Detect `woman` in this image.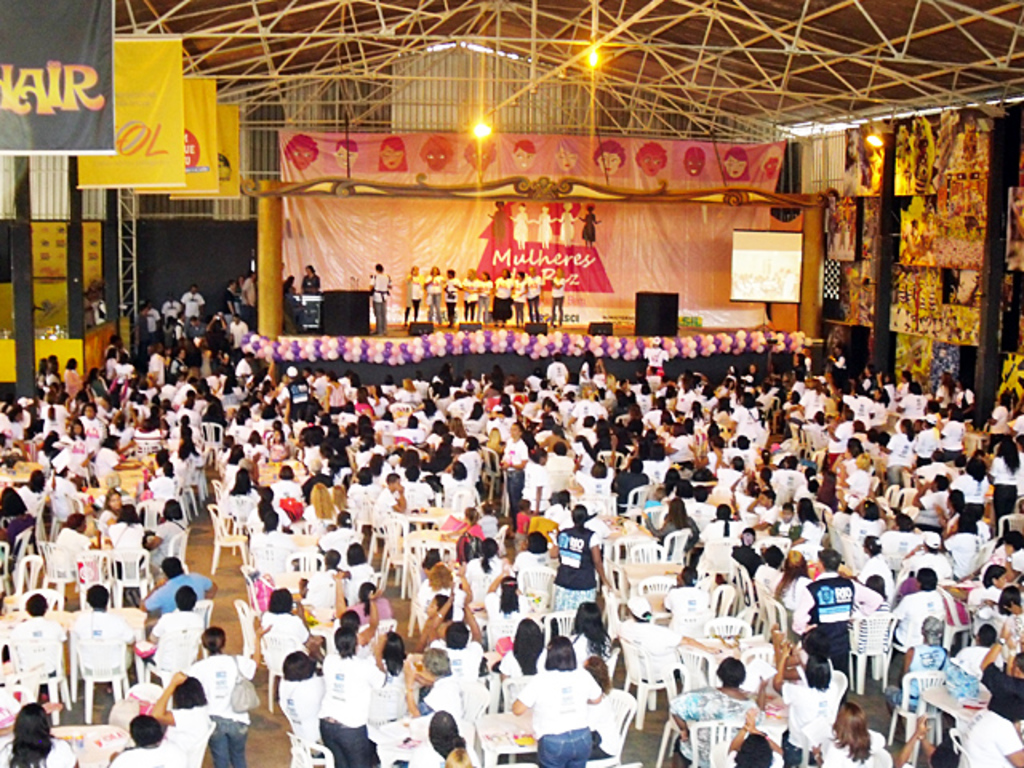
Detection: x1=904, y1=381, x2=918, y2=413.
